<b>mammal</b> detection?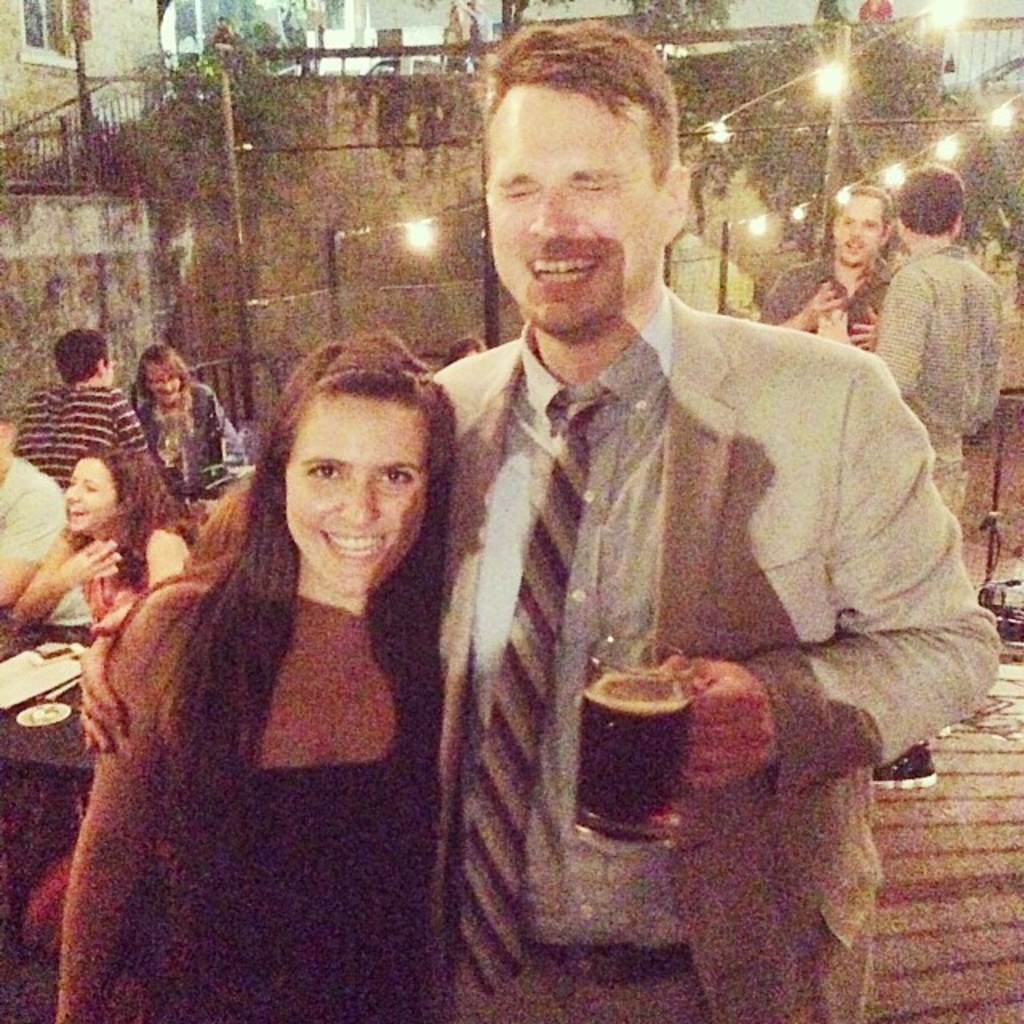
l=82, t=22, r=1002, b=1022
